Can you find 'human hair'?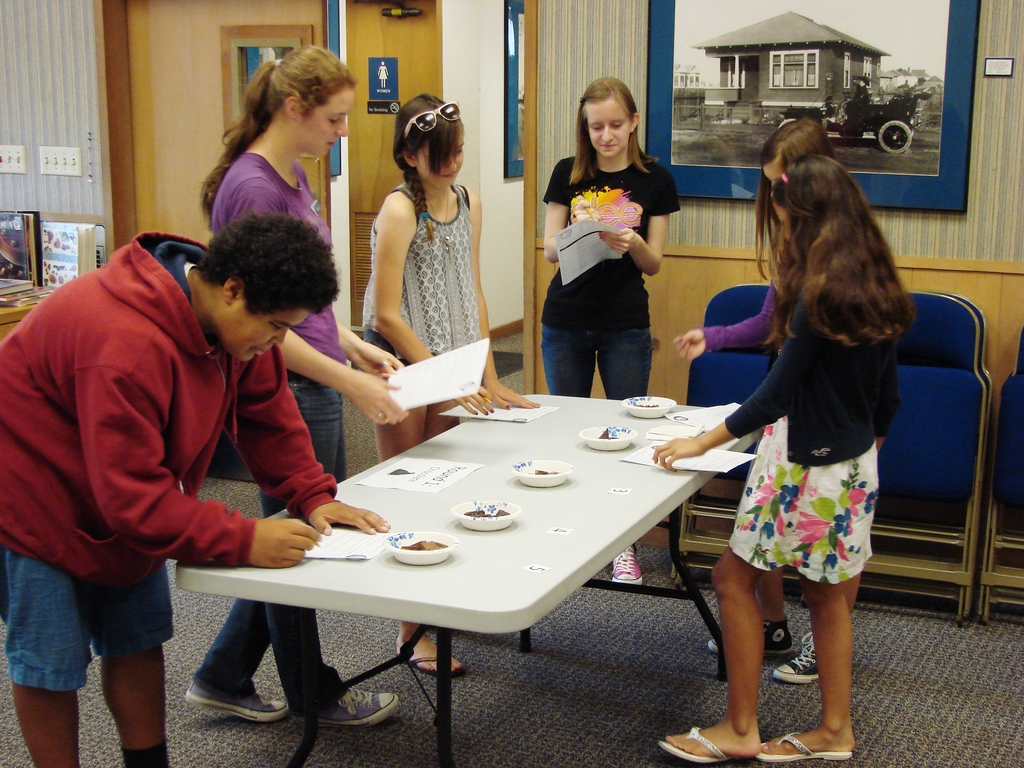
Yes, bounding box: 193, 214, 340, 316.
